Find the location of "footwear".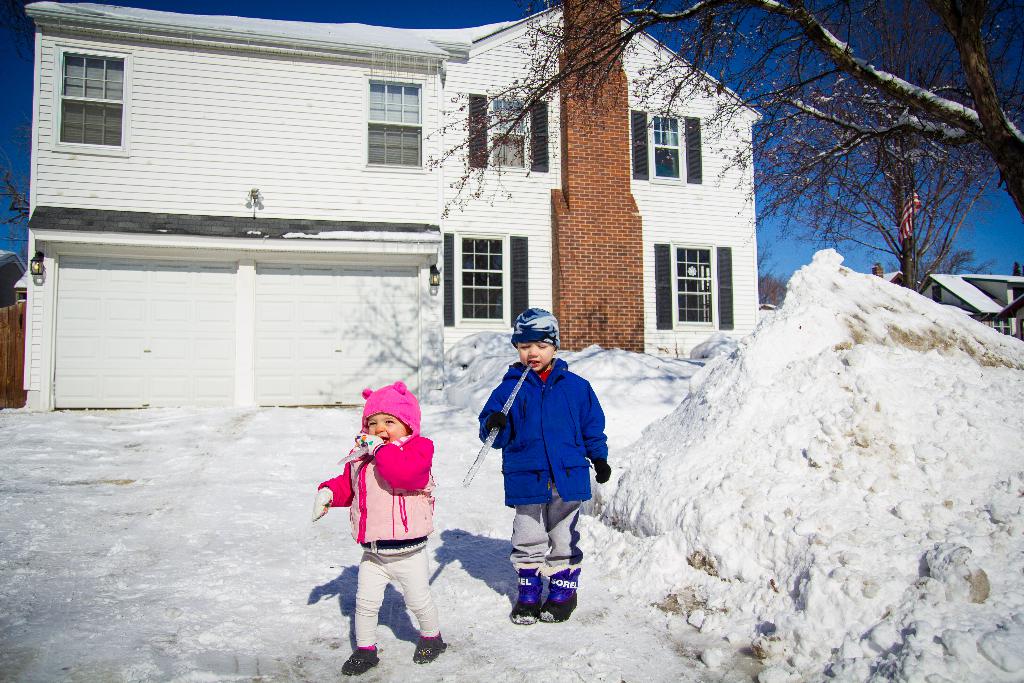
Location: BBox(509, 573, 534, 630).
